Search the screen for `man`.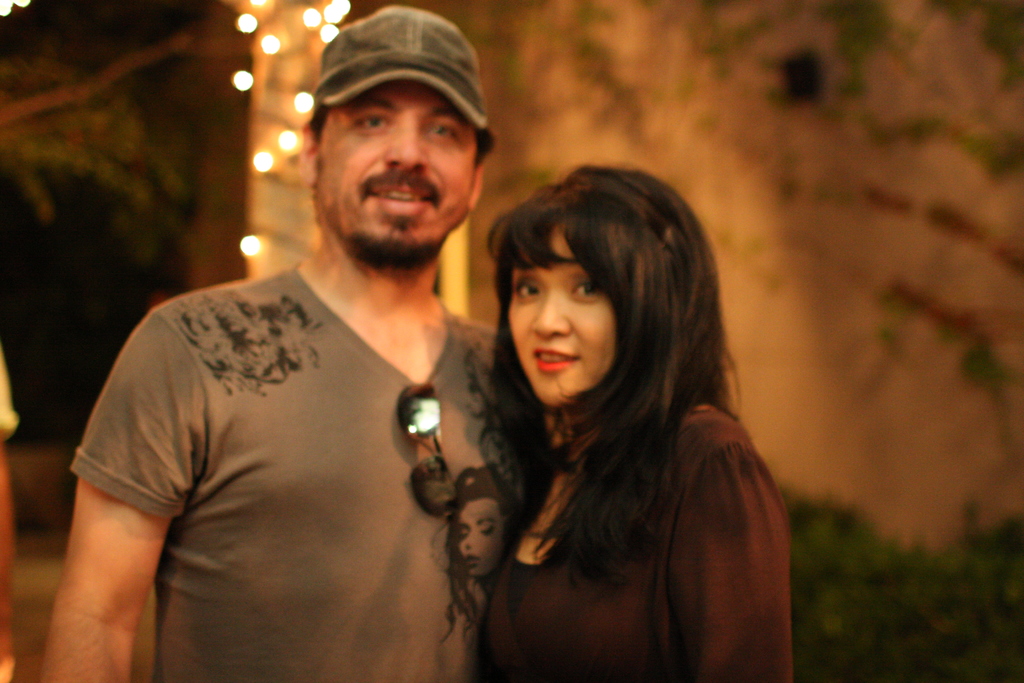
Found at detection(56, 31, 554, 670).
